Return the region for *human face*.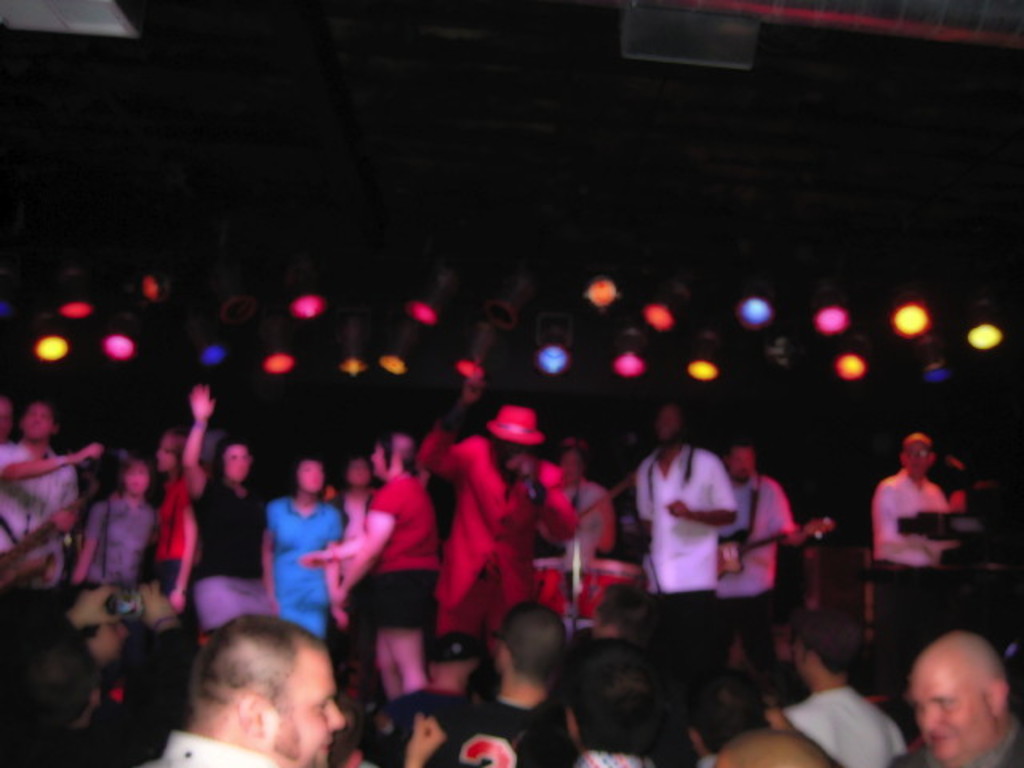
901, 432, 926, 474.
